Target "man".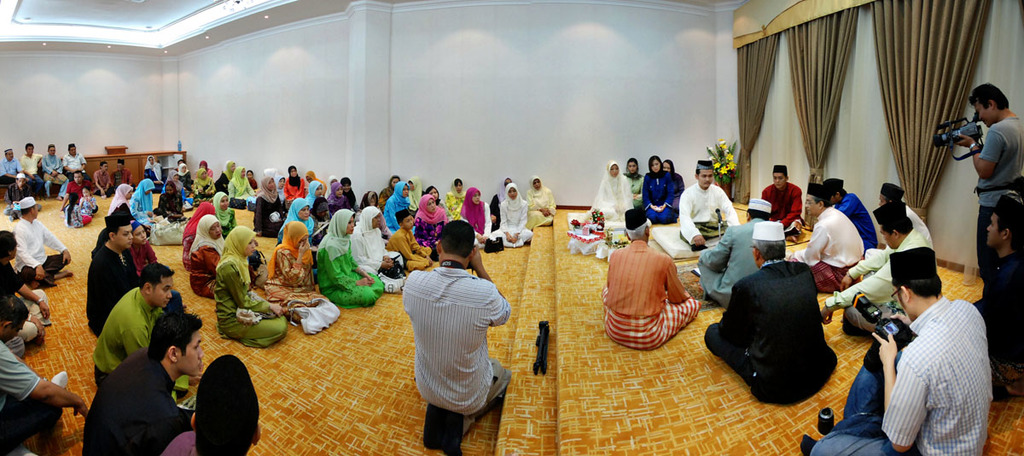
Target region: <bbox>956, 83, 1023, 287</bbox>.
